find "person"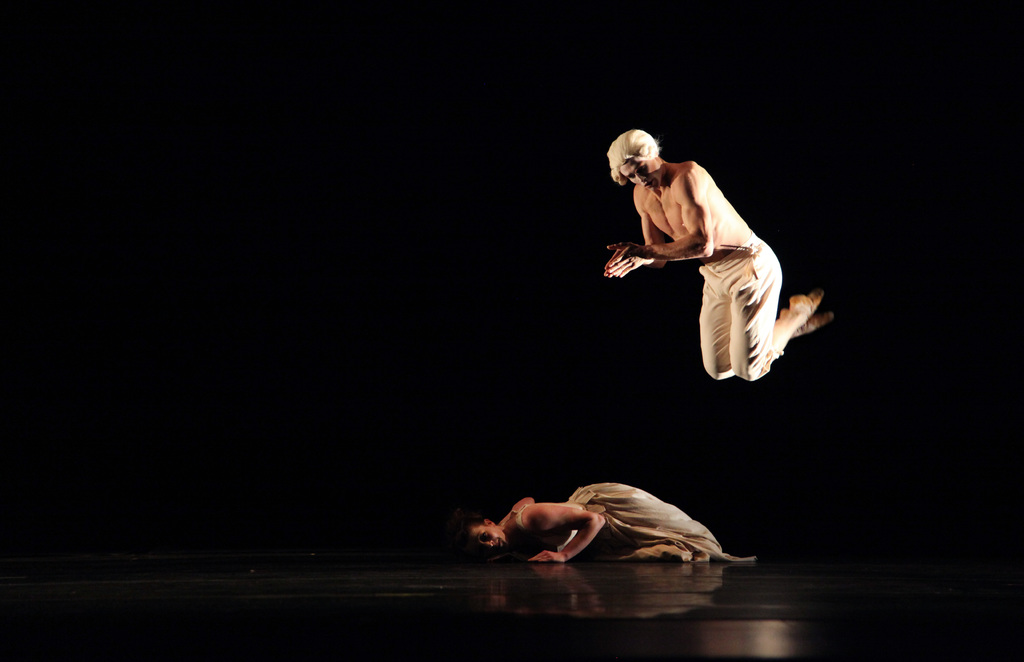
crop(605, 126, 838, 381)
